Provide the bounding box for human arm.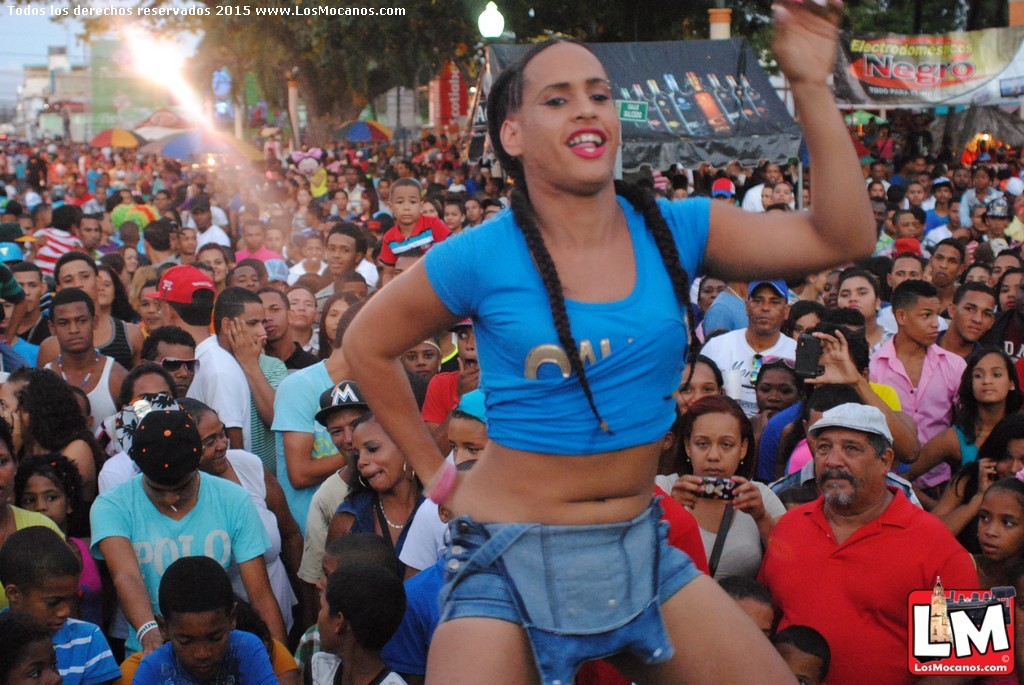
bbox=(223, 315, 293, 414).
